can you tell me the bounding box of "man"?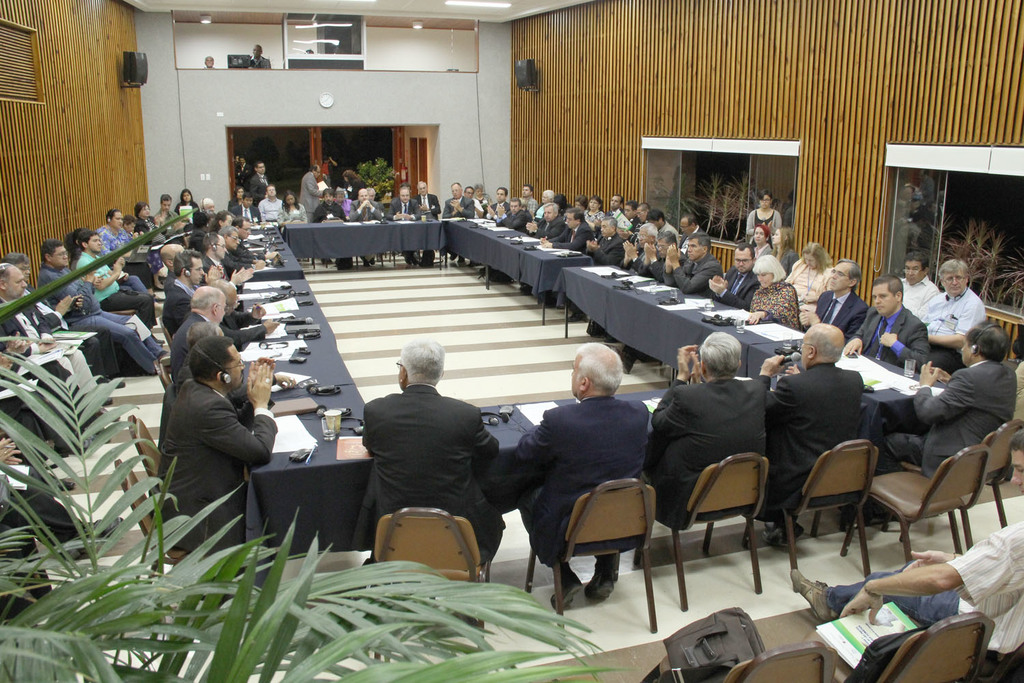
box(793, 257, 872, 341).
